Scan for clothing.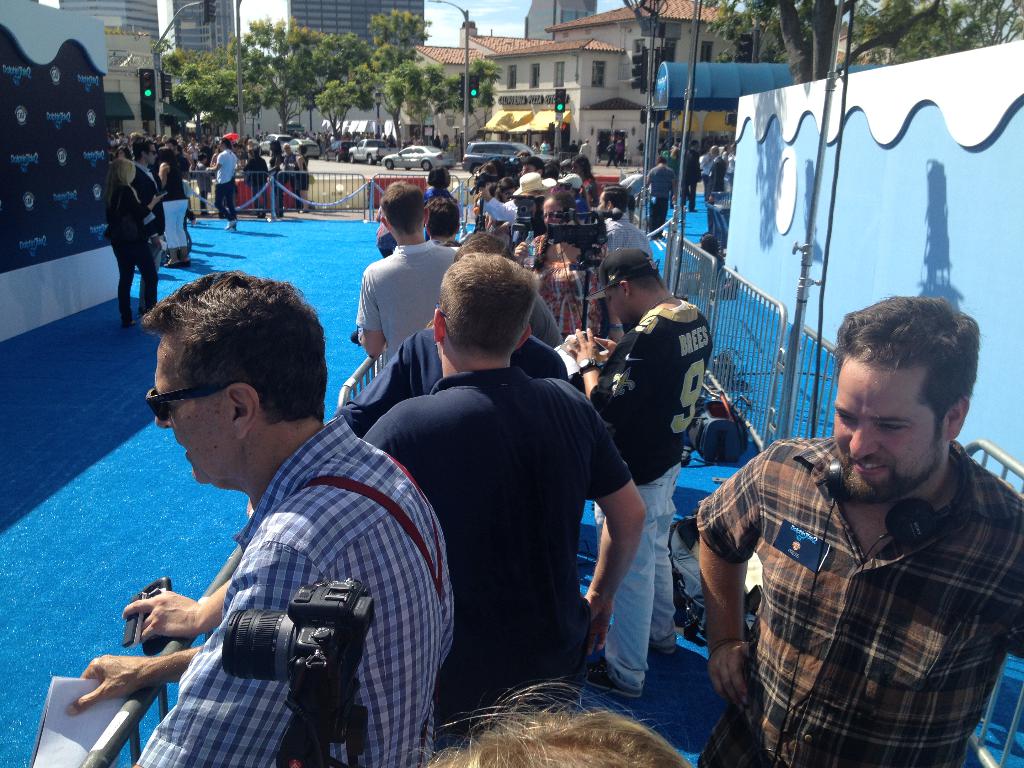
Scan result: Rect(158, 157, 189, 250).
